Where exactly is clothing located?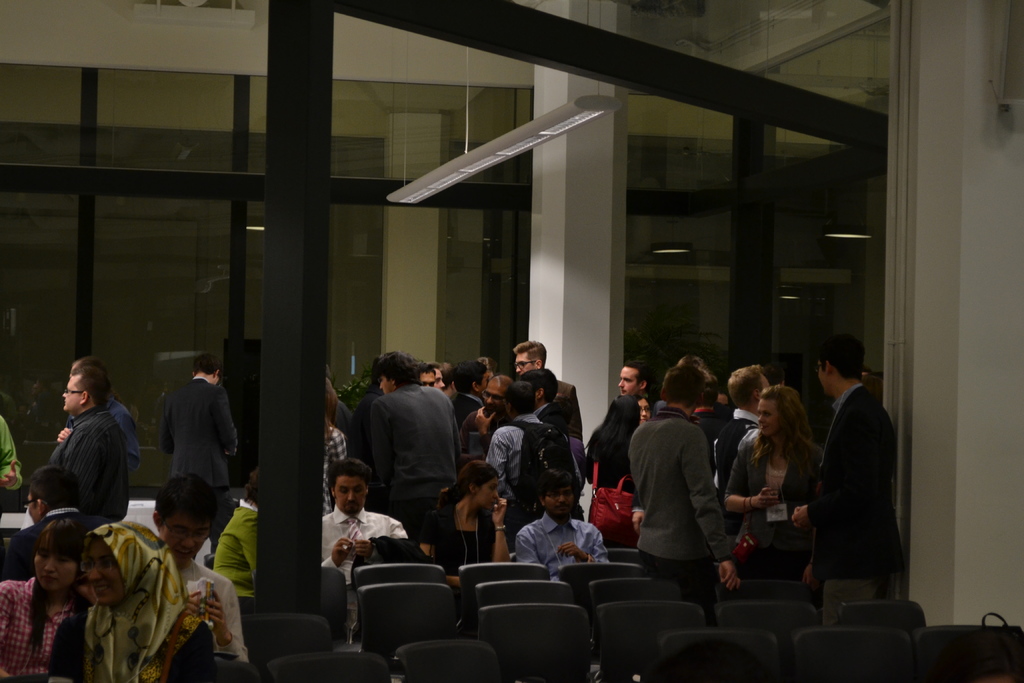
Its bounding box is select_region(559, 384, 583, 431).
